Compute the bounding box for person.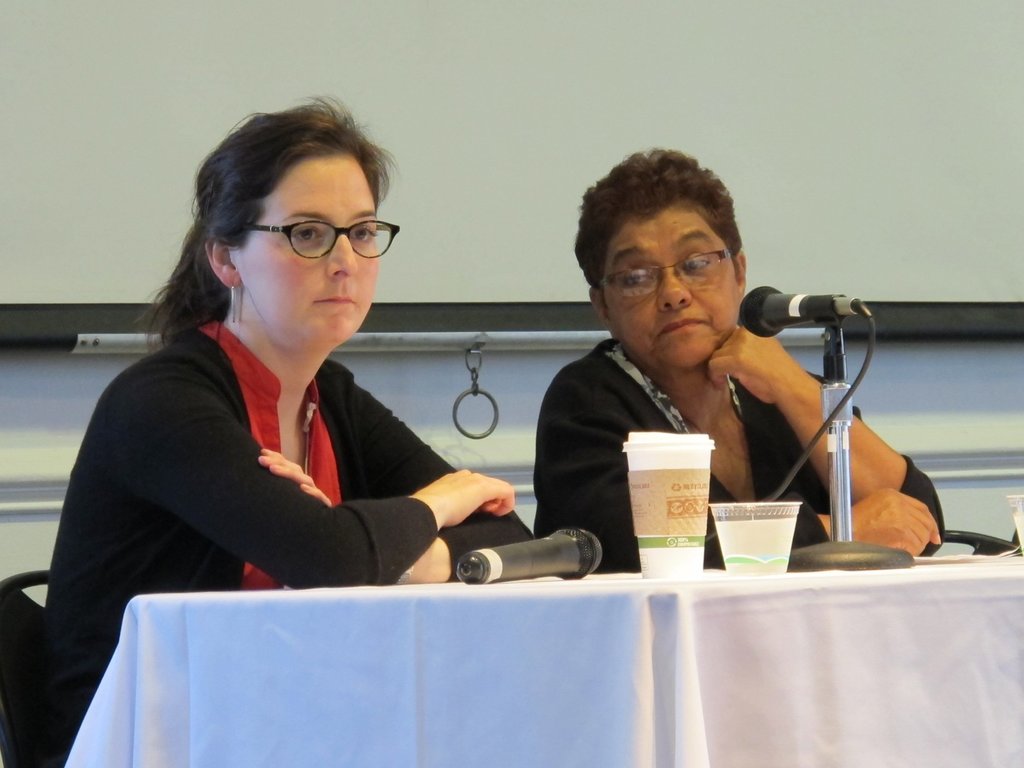
[509,169,897,585].
